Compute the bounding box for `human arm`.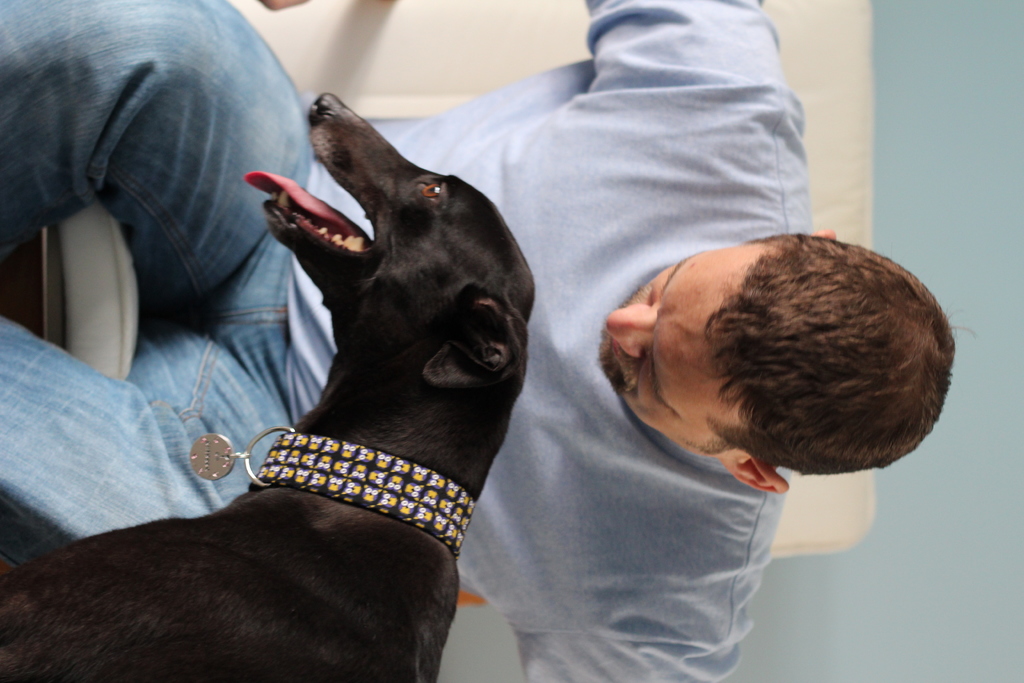
x1=258, y1=0, x2=310, y2=12.
